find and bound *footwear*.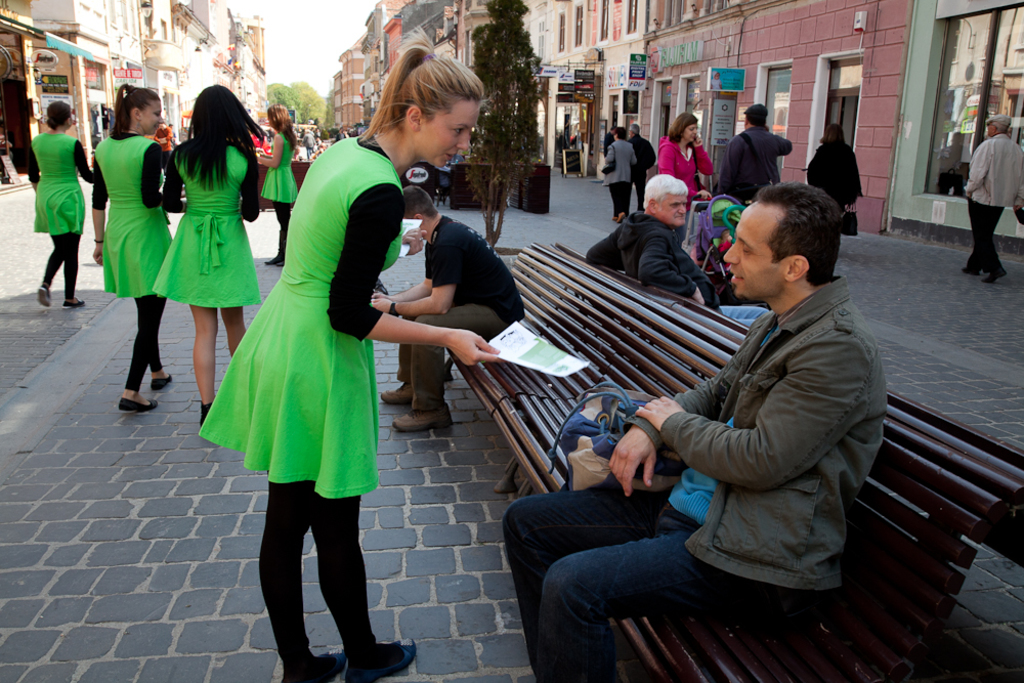
Bound: 62/293/85/309.
